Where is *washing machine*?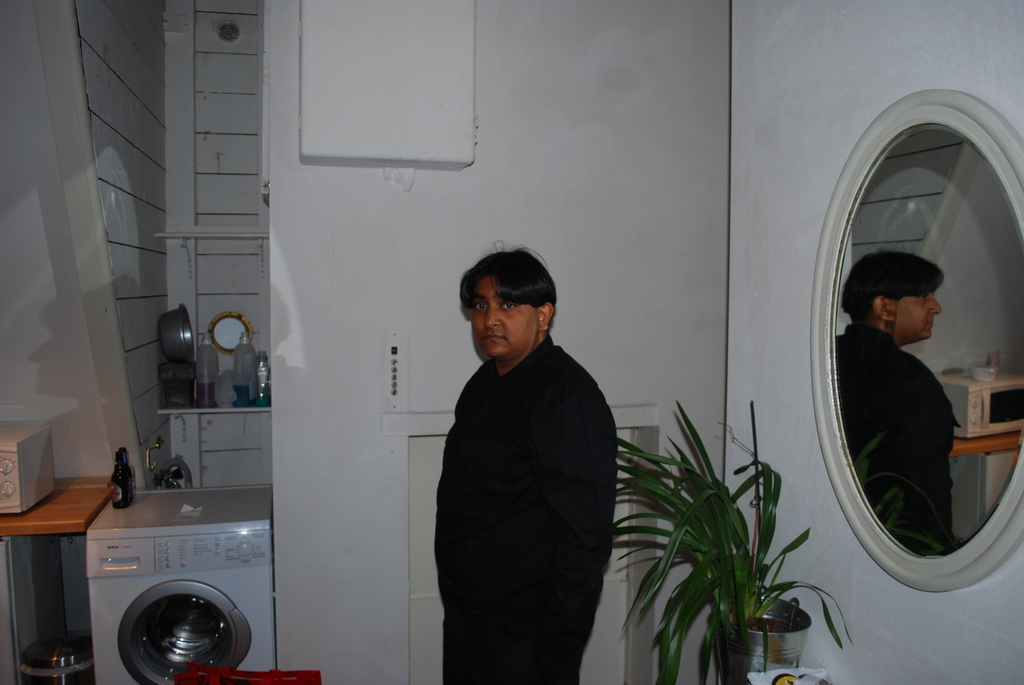
(x1=86, y1=486, x2=277, y2=682).
